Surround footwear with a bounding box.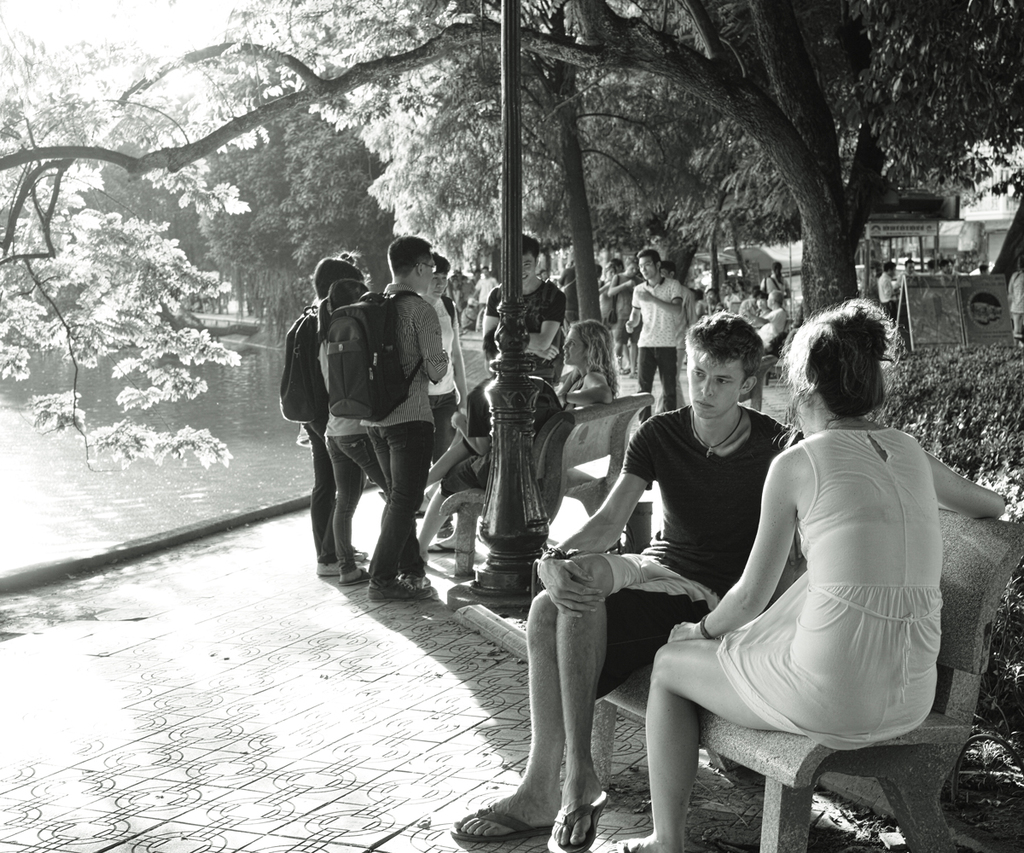
x1=553, y1=786, x2=611, y2=851.
